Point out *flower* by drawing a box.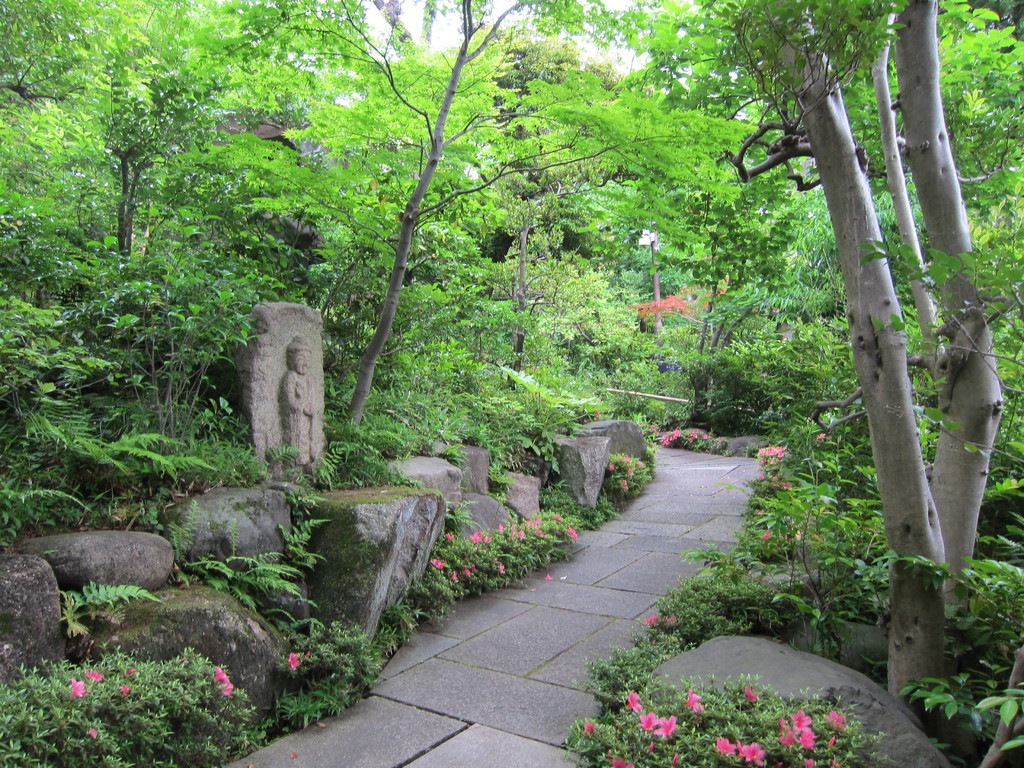
left=748, top=686, right=756, bottom=705.
